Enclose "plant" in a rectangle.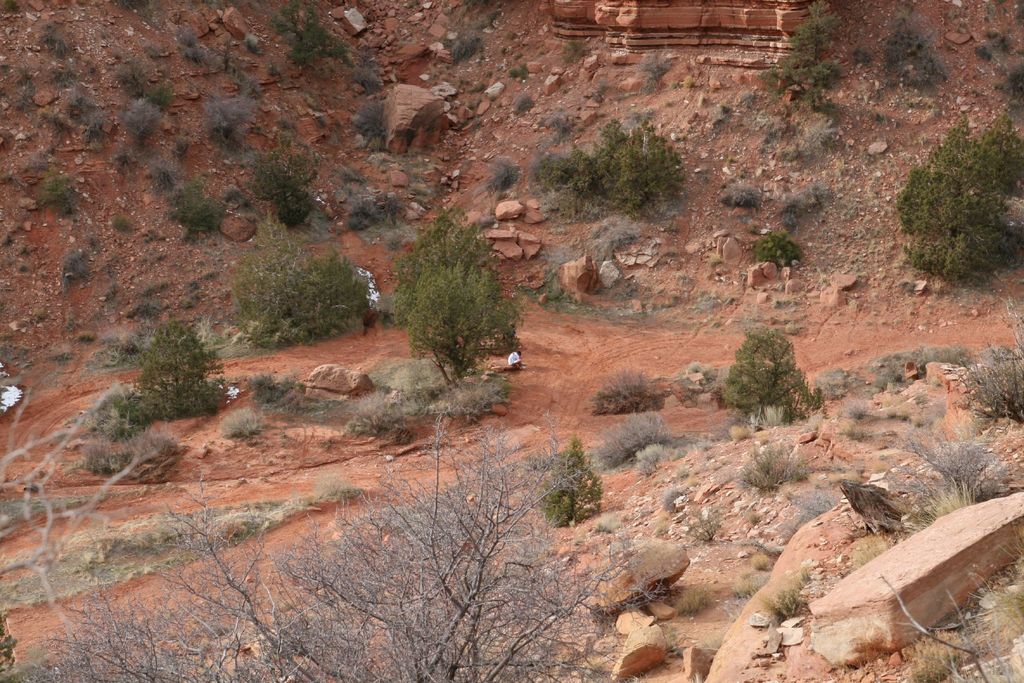
112:309:221:431.
